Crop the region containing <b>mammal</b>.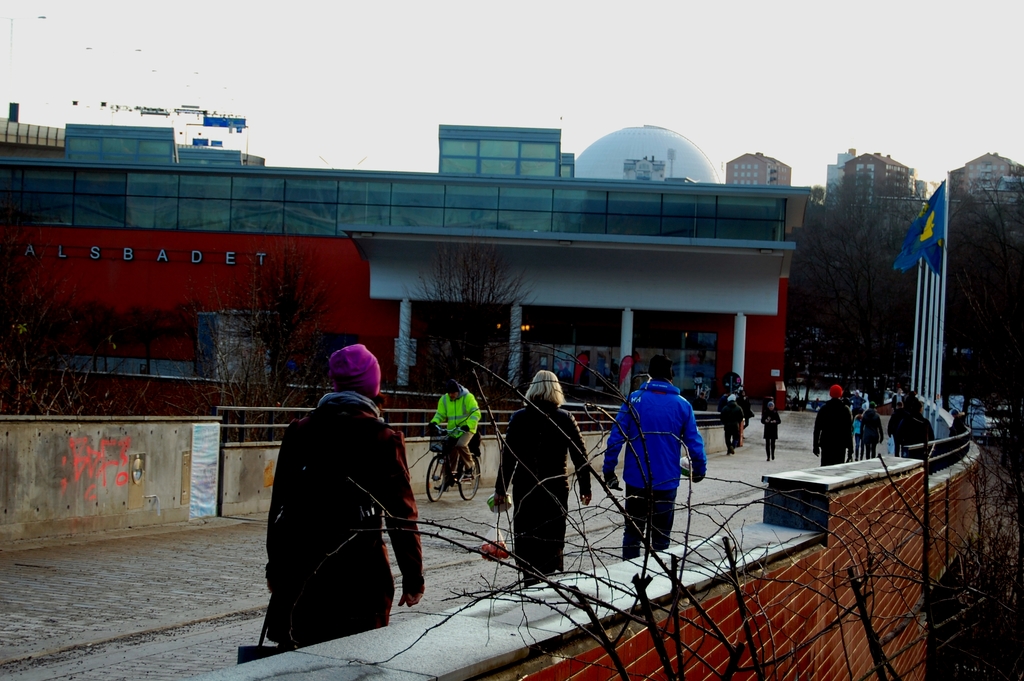
Crop region: <region>813, 384, 854, 468</region>.
